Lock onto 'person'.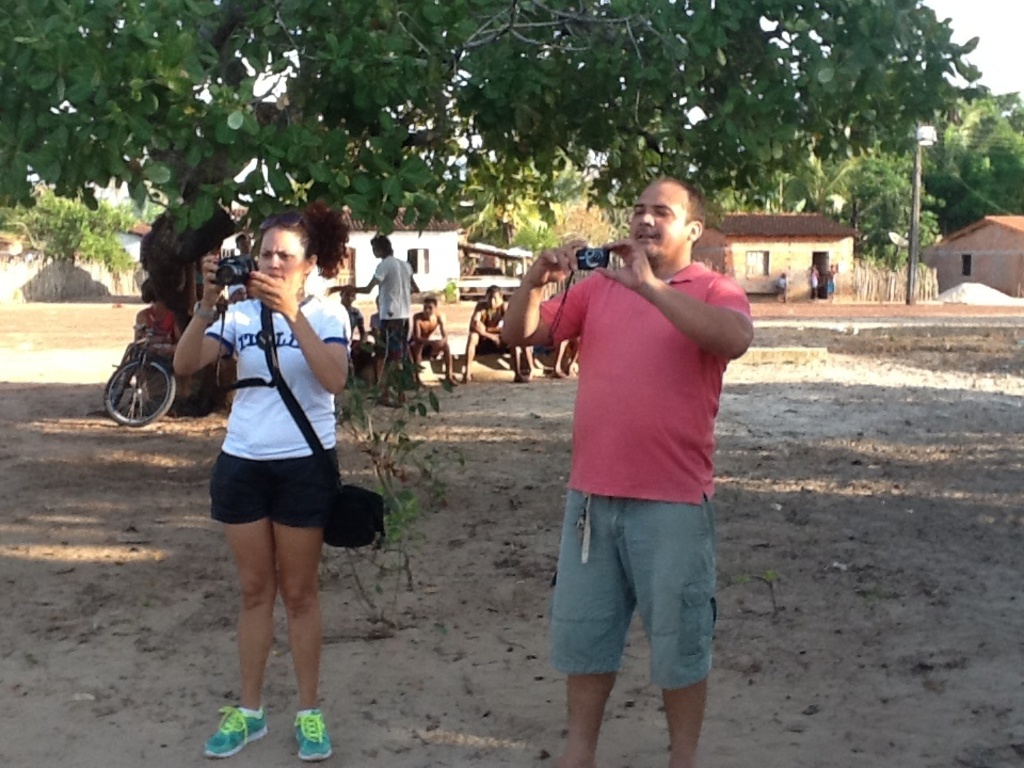
Locked: bbox=[228, 286, 250, 310].
